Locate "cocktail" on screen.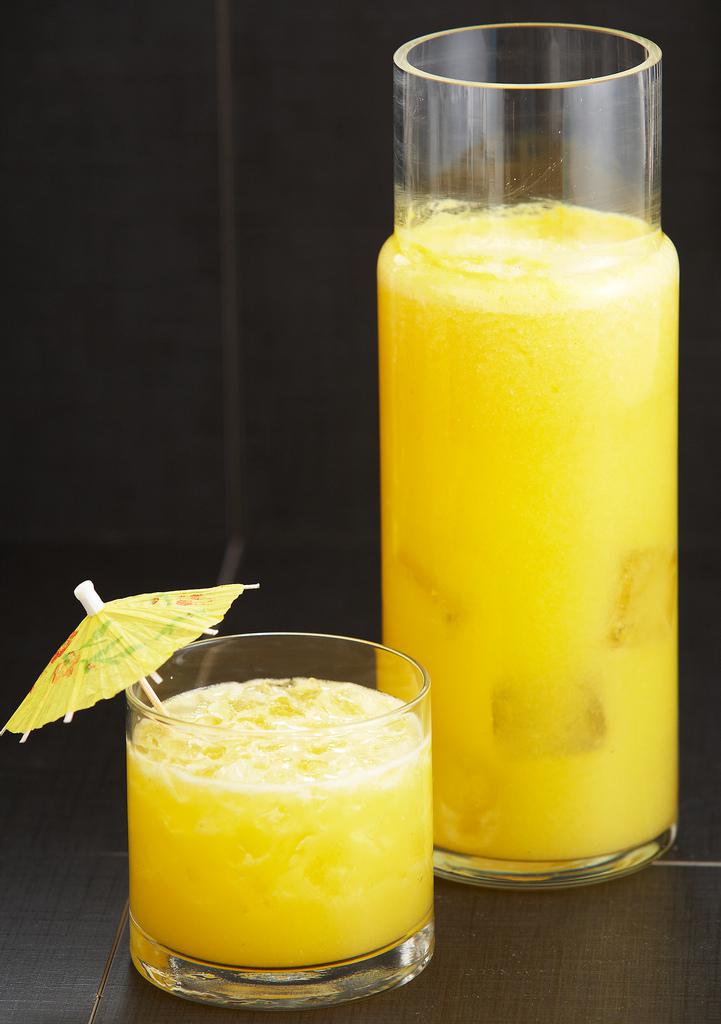
On screen at bbox(377, 86, 673, 889).
